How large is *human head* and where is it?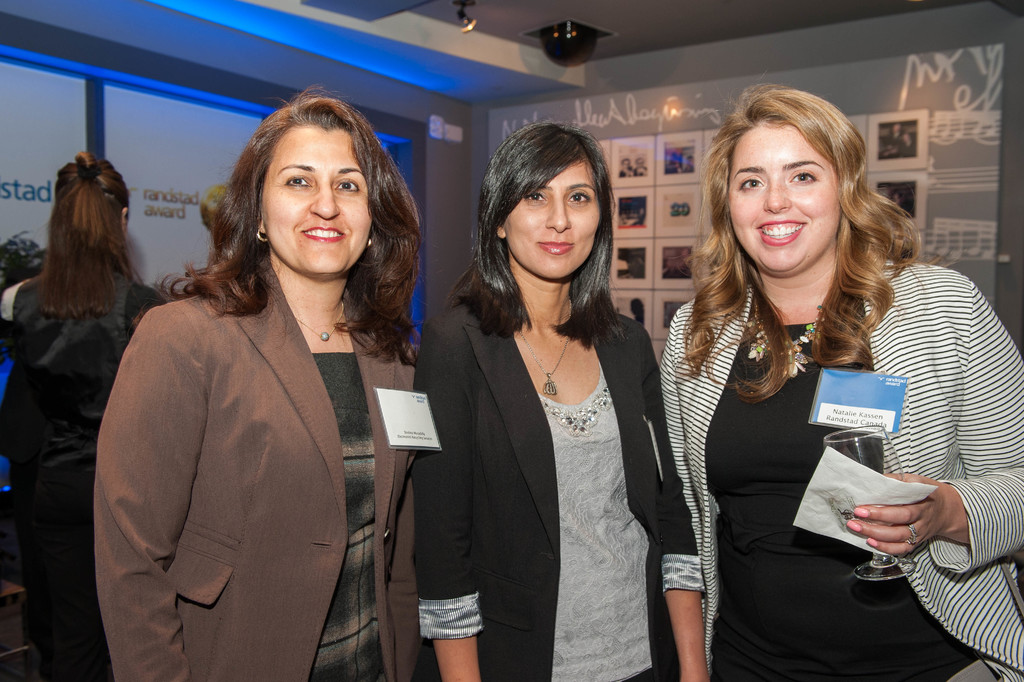
Bounding box: bbox(242, 92, 378, 278).
